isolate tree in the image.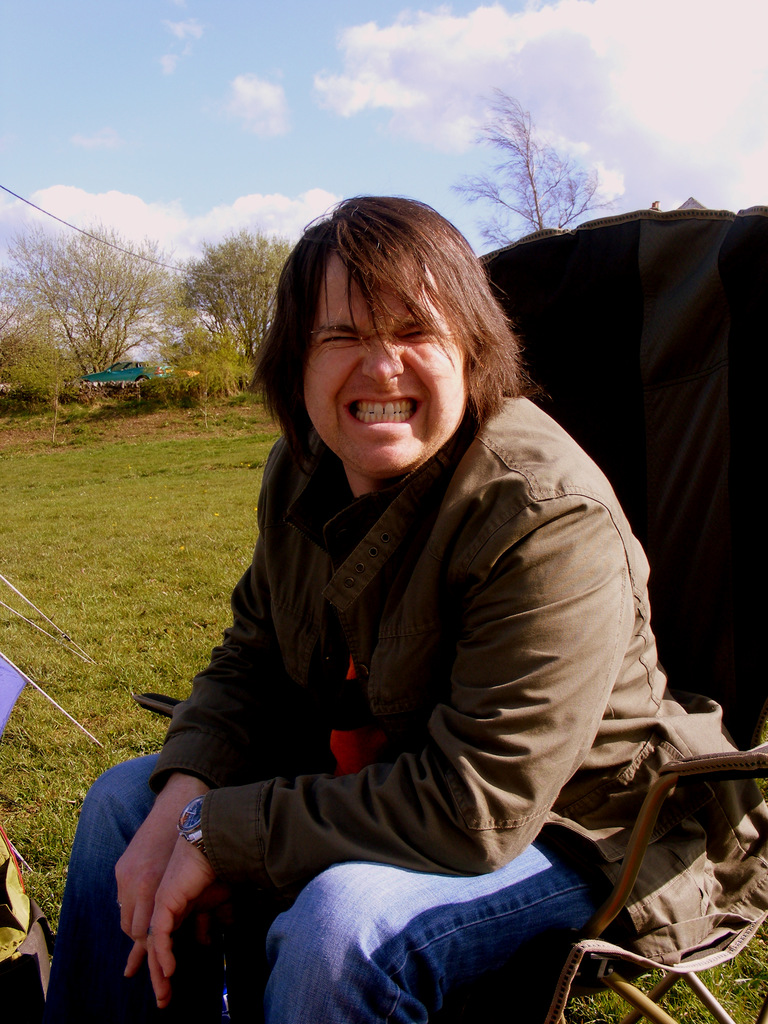
Isolated region: l=155, t=305, r=262, b=412.
